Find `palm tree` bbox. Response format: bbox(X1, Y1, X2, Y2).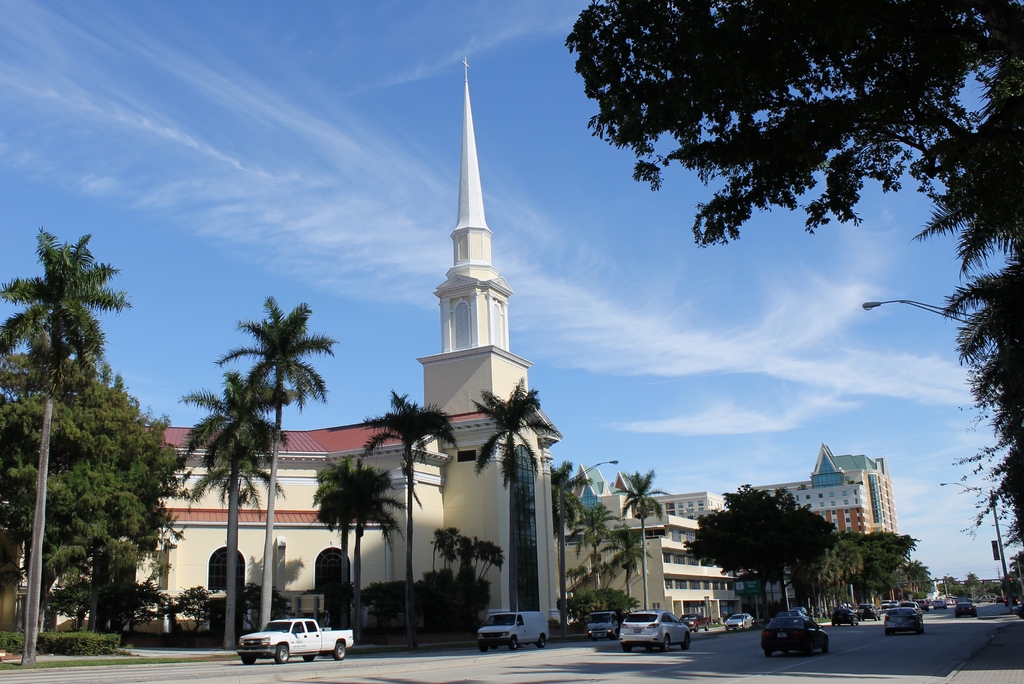
bbox(367, 388, 455, 643).
